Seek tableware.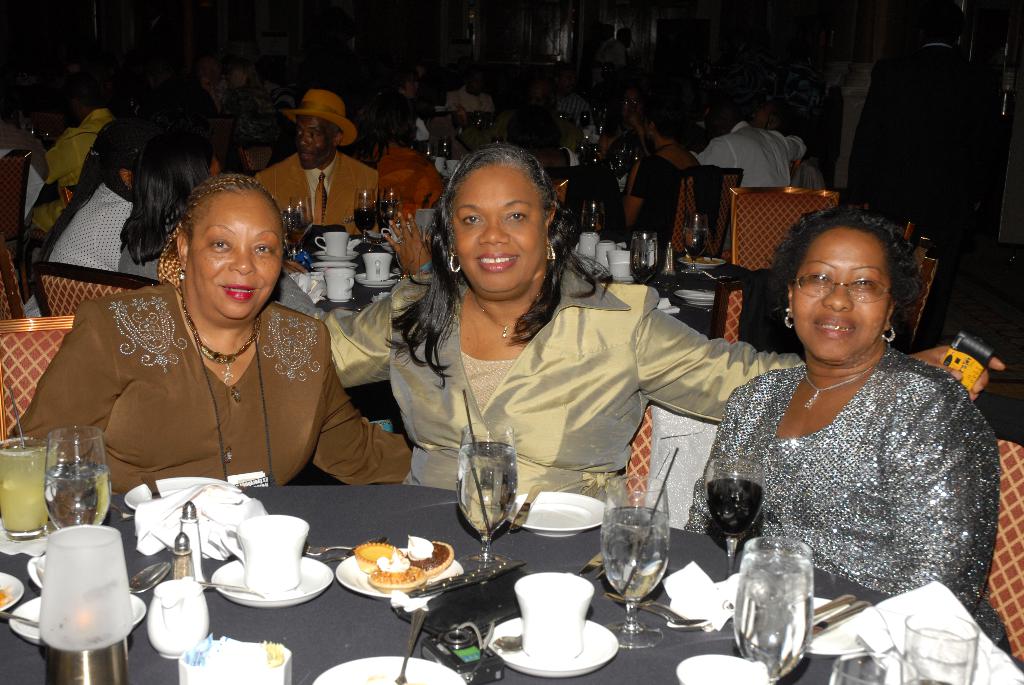
[332,538,462,599].
